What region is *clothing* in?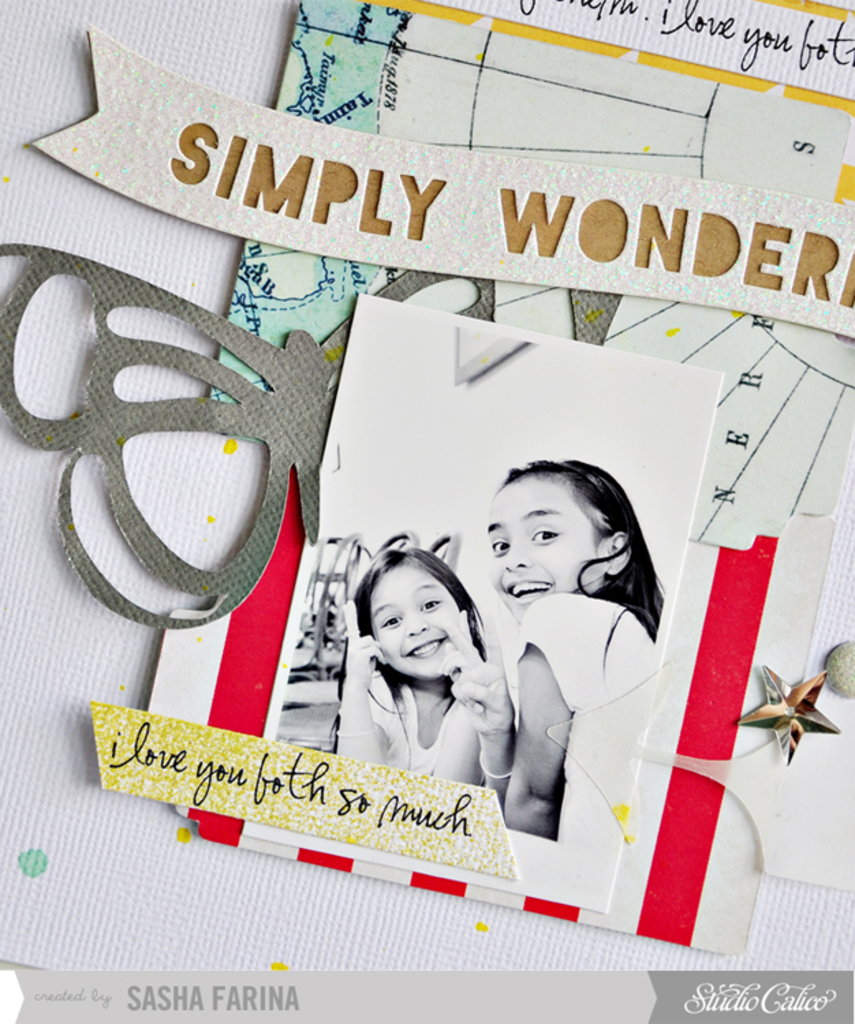
497/597/647/863.
